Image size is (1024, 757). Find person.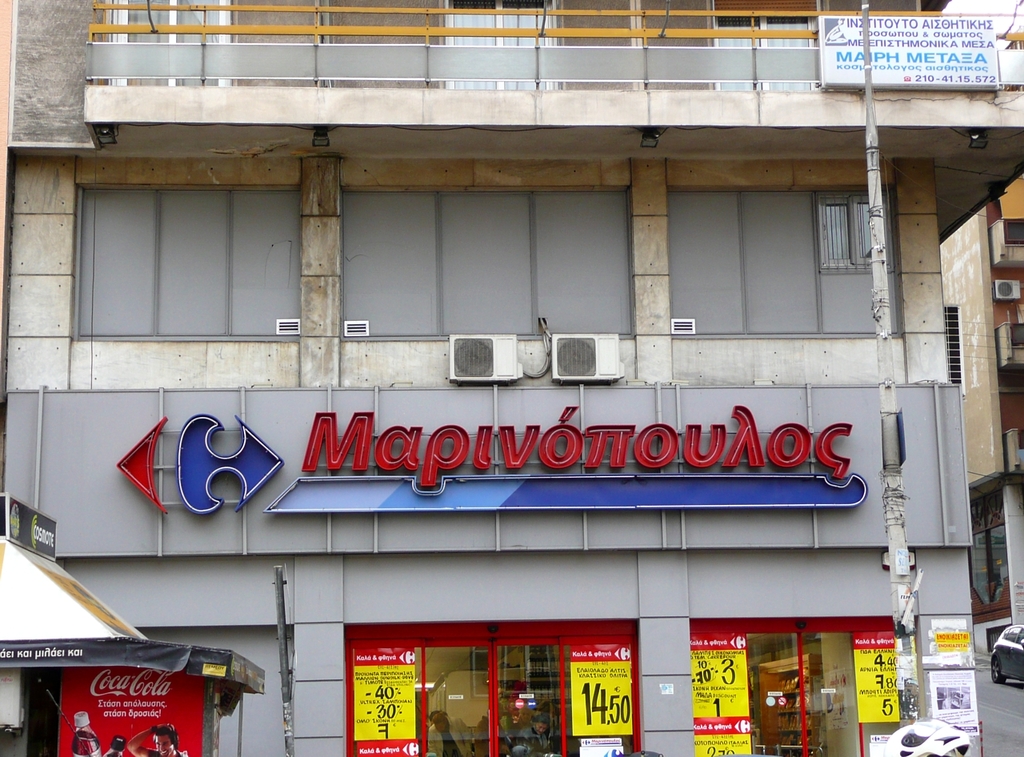
x1=514, y1=707, x2=534, y2=743.
